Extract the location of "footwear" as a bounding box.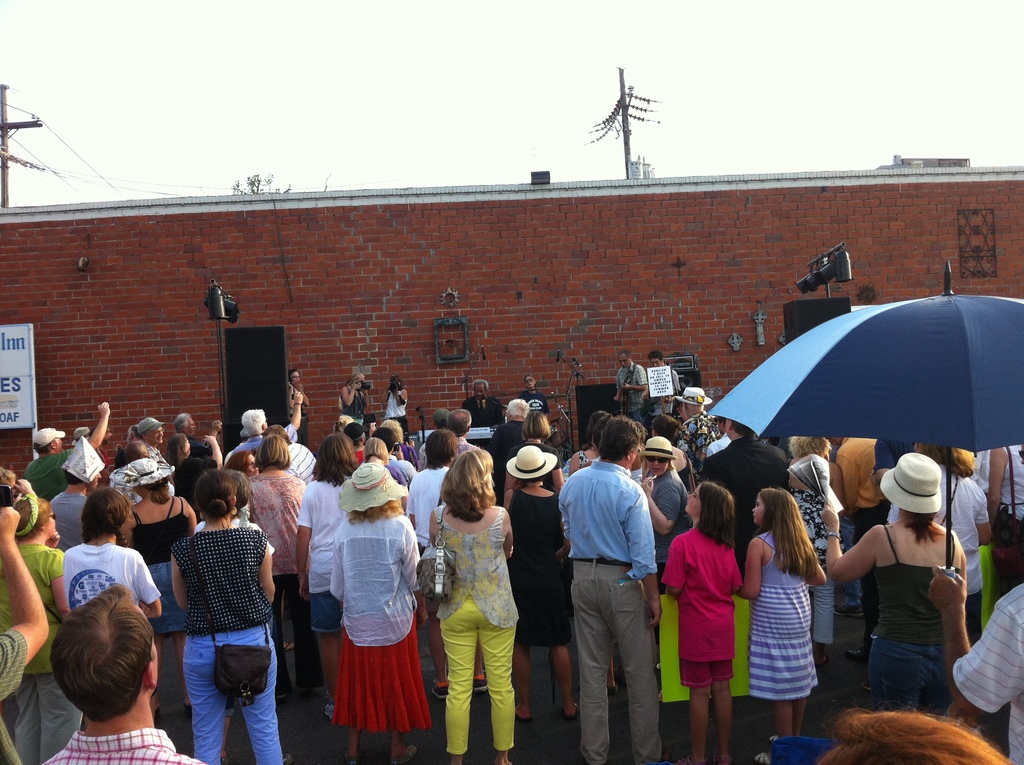
515:702:536:725.
